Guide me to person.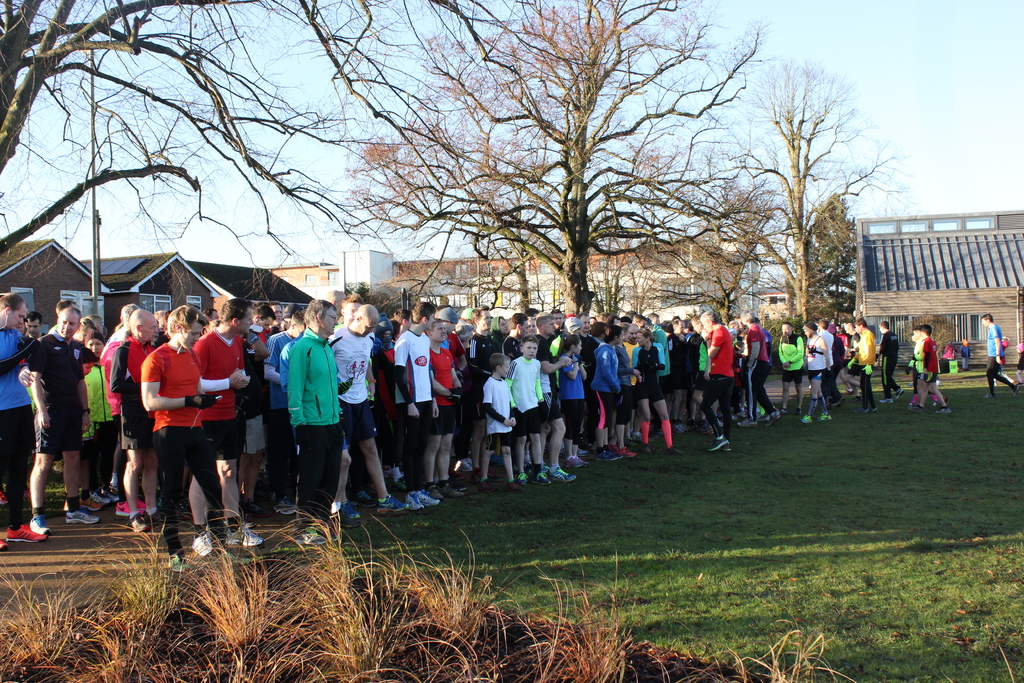
Guidance: [501,333,554,488].
